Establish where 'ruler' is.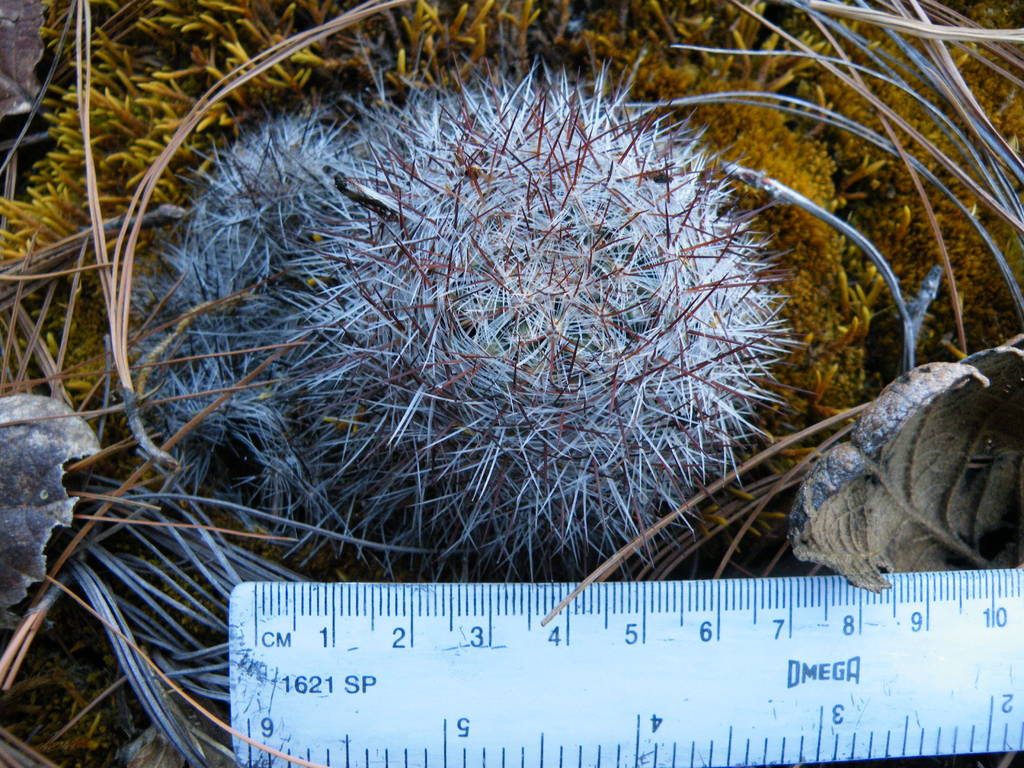
Established at [225, 569, 1023, 767].
